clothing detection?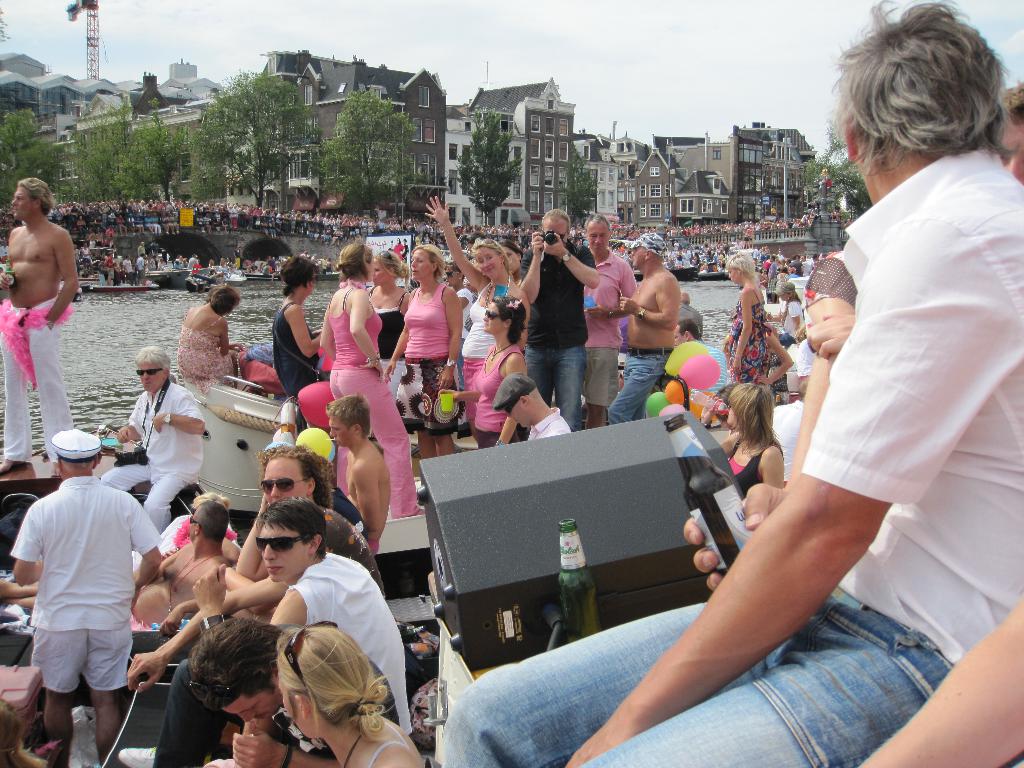
578:249:640:410
